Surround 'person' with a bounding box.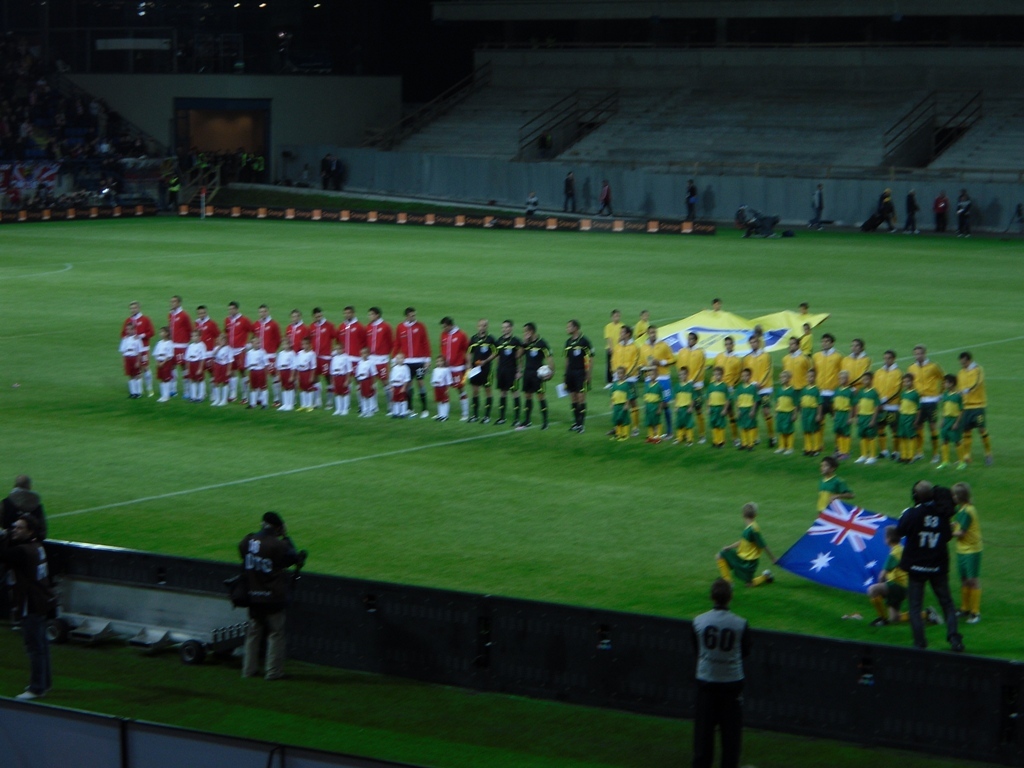
left=830, top=372, right=854, bottom=460.
